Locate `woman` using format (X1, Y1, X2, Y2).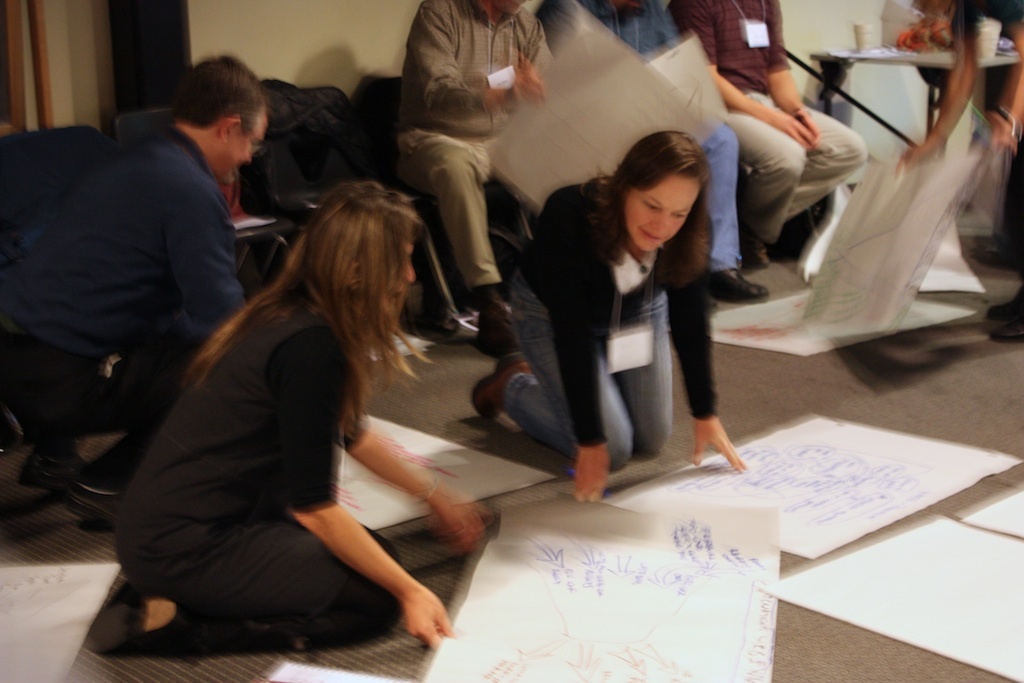
(79, 179, 490, 668).
